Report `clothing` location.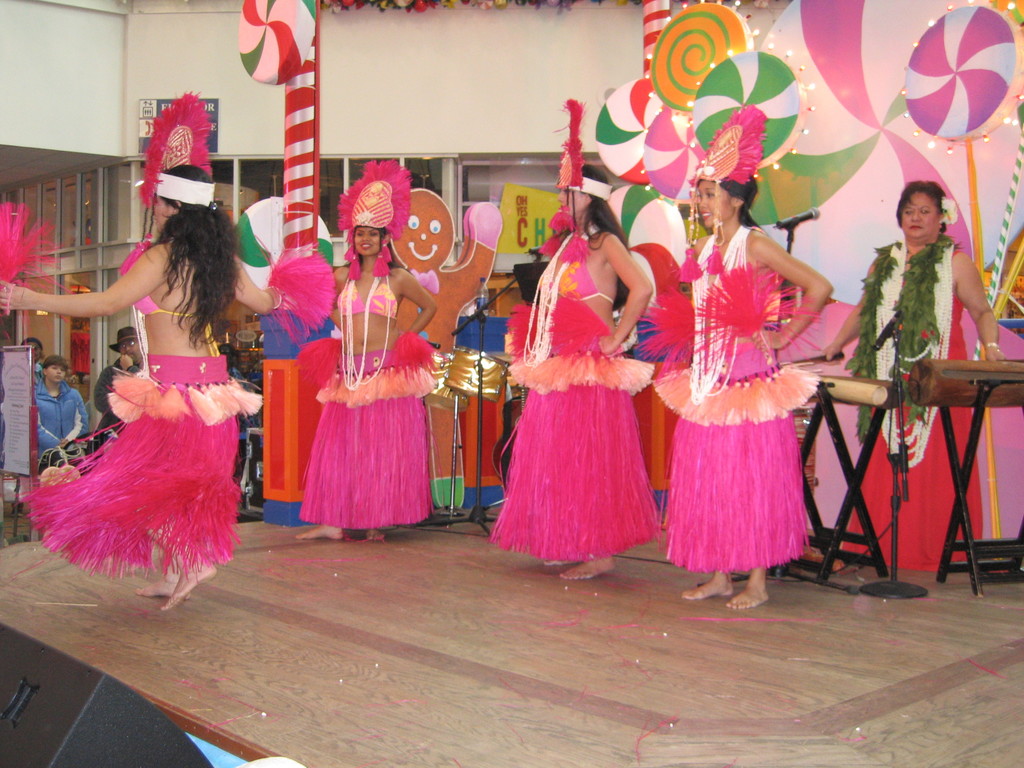
Report: 636 287 684 484.
